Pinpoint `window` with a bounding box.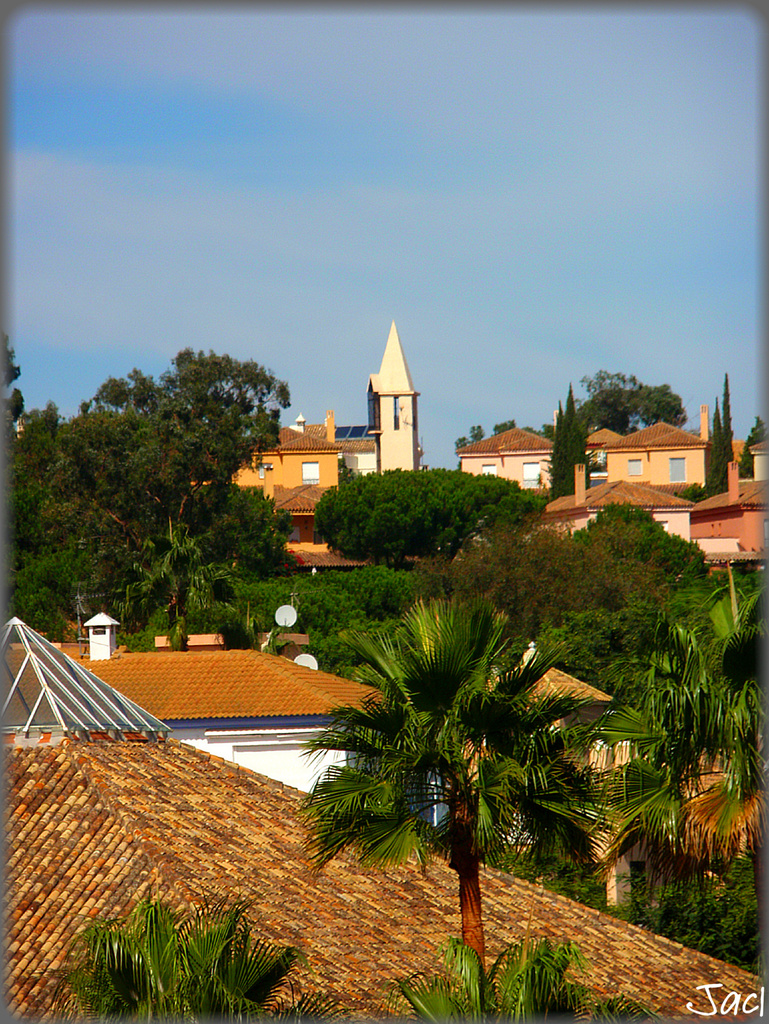
region(482, 463, 496, 477).
